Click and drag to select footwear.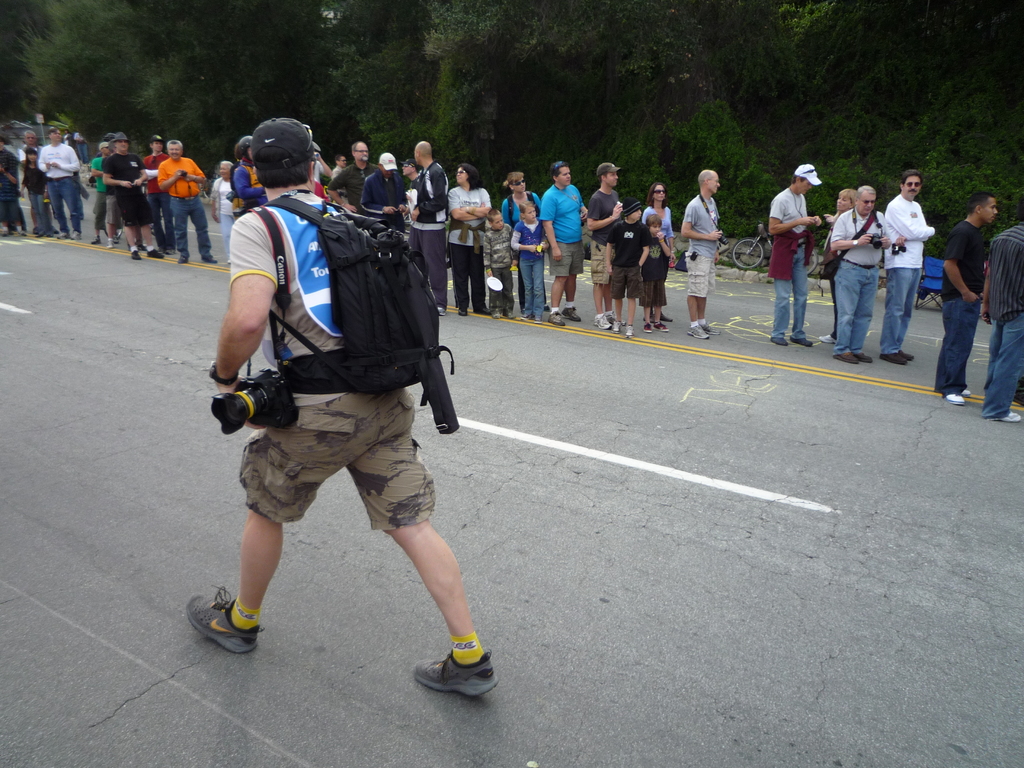
Selection: (left=436, top=305, right=447, bottom=318).
